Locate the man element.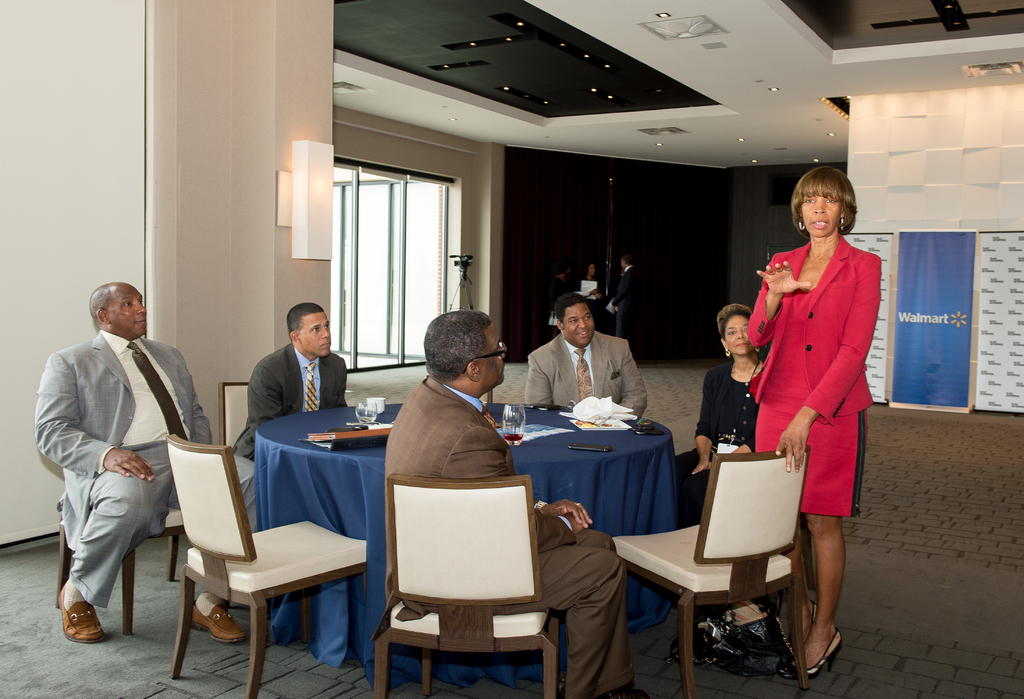
Element bbox: [614,255,640,348].
